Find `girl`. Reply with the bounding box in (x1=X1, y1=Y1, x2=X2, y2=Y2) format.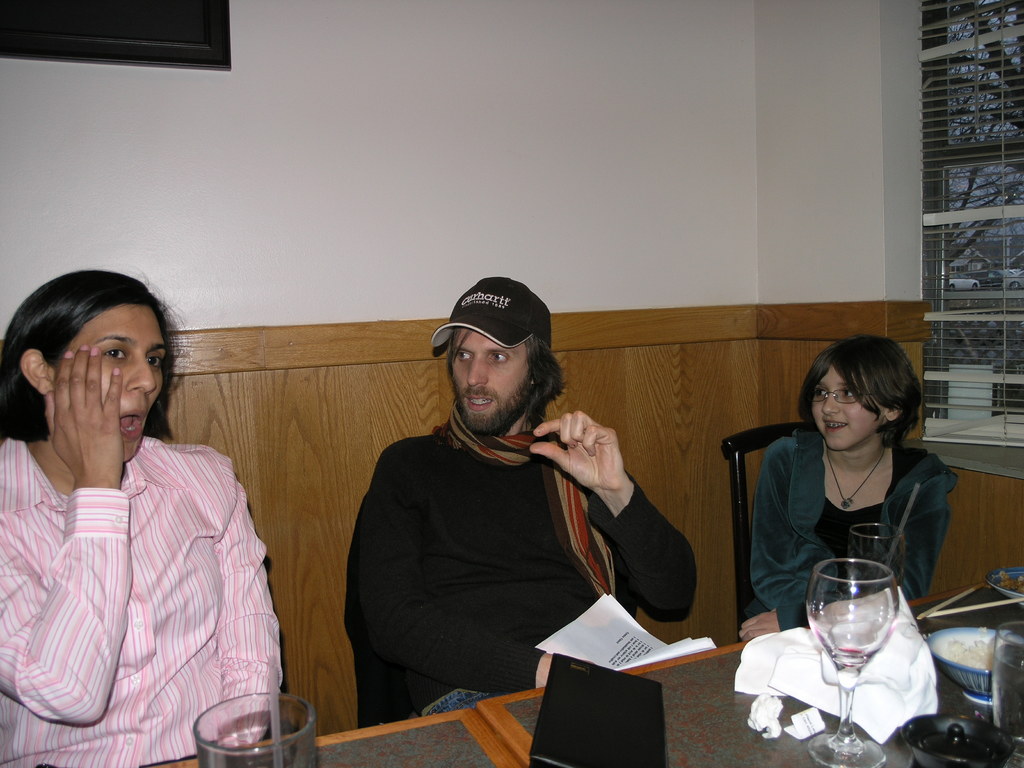
(x1=737, y1=337, x2=959, y2=641).
